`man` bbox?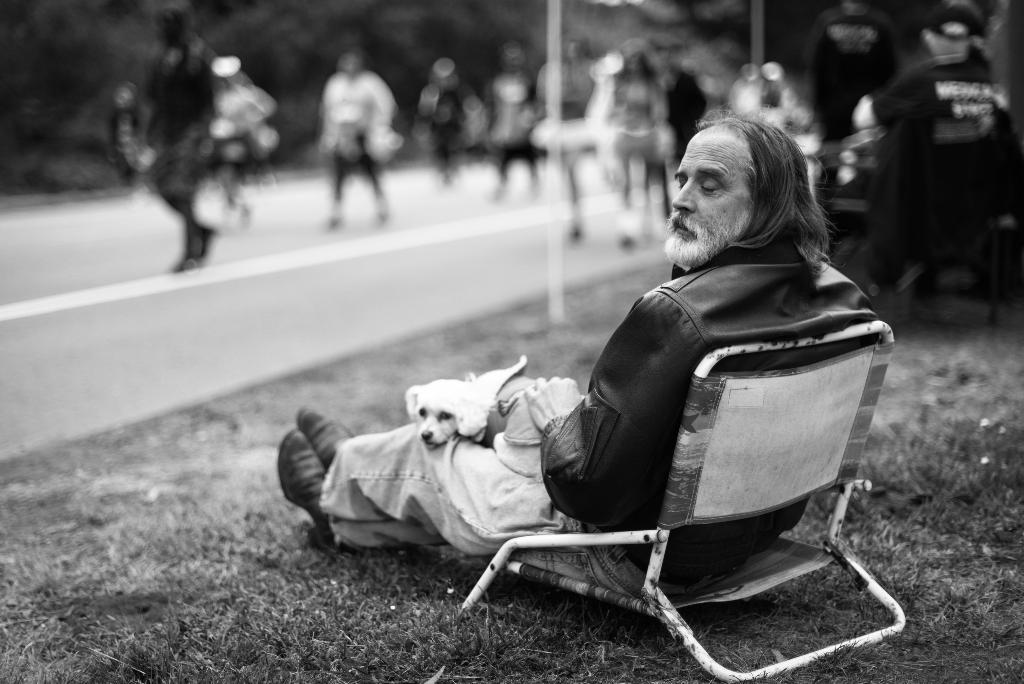
pyautogui.locateOnScreen(845, 0, 1018, 289)
